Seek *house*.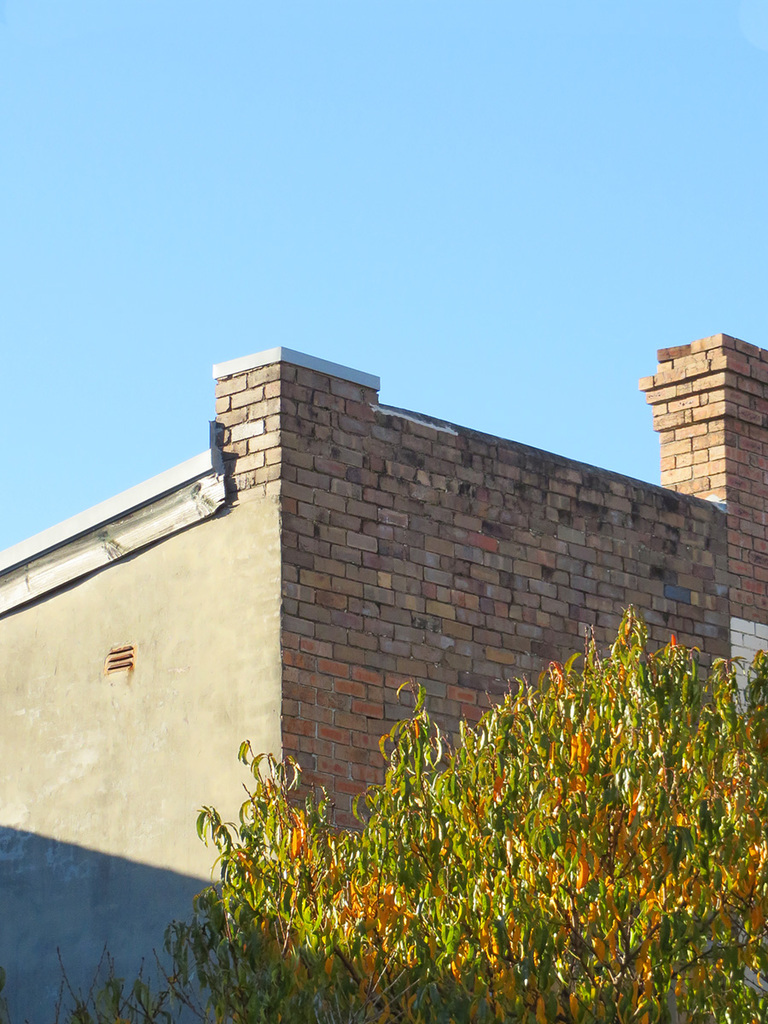
(5, 339, 763, 1016).
